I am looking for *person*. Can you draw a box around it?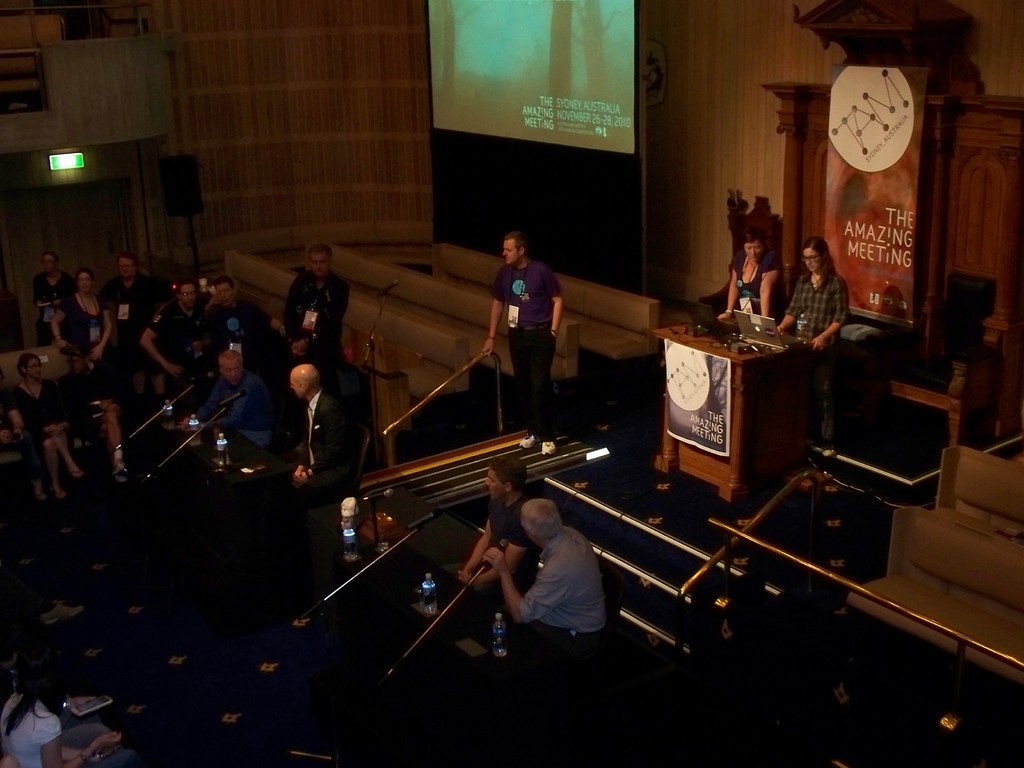
Sure, the bounding box is box(0, 643, 133, 767).
